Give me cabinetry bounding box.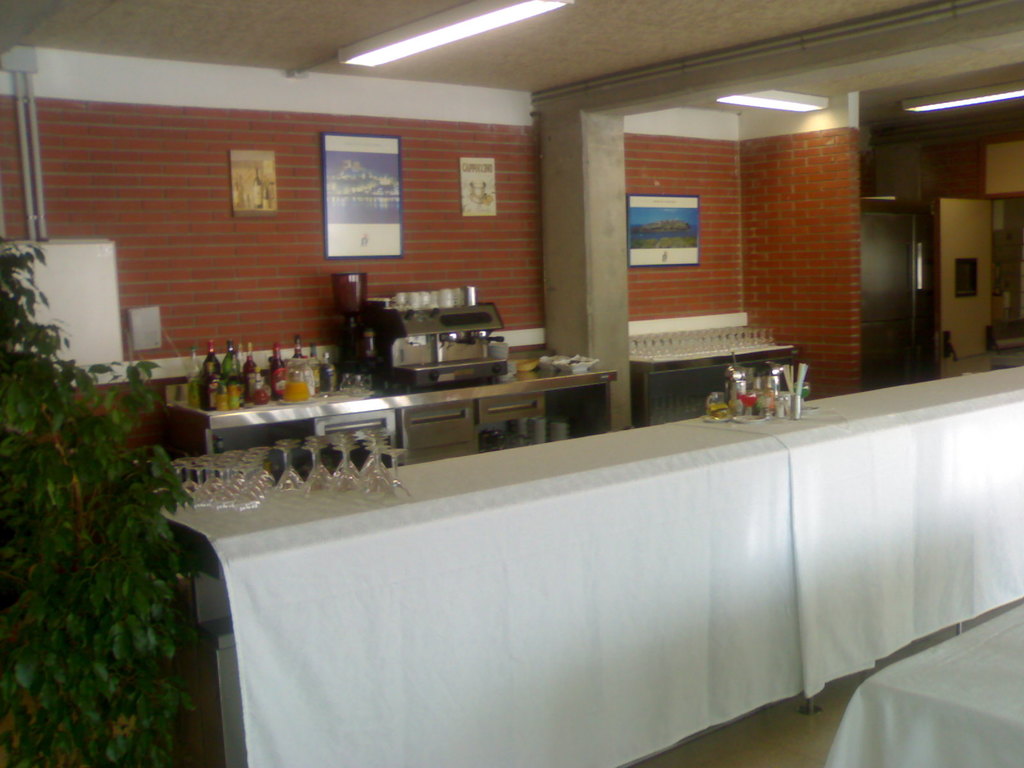
(left=151, top=355, right=623, bottom=457).
